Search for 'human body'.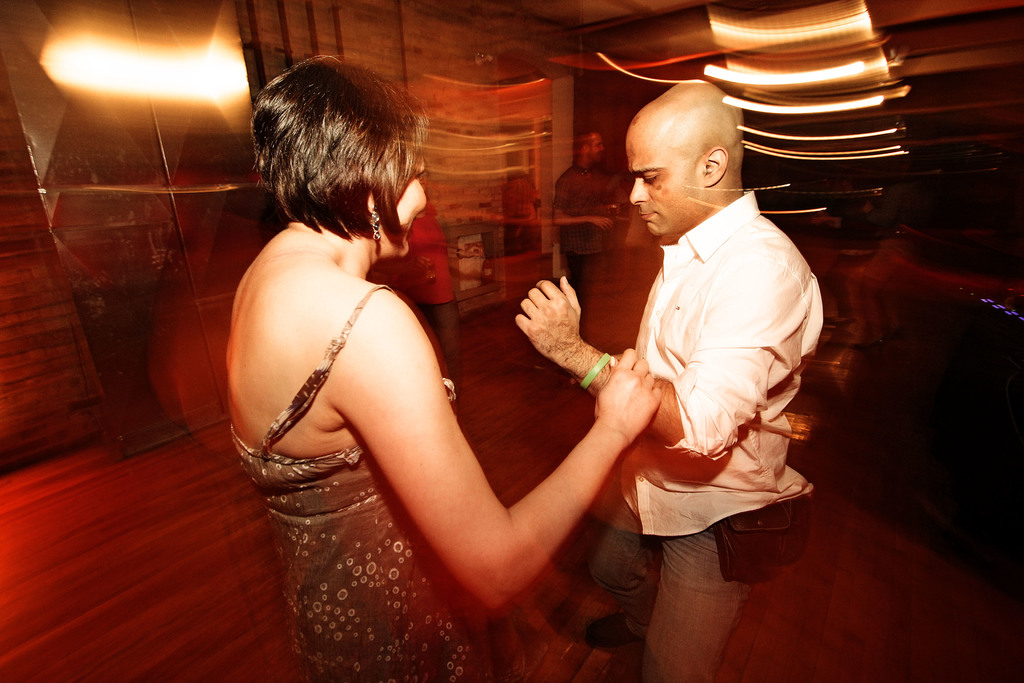
Found at <box>558,168,622,339</box>.
